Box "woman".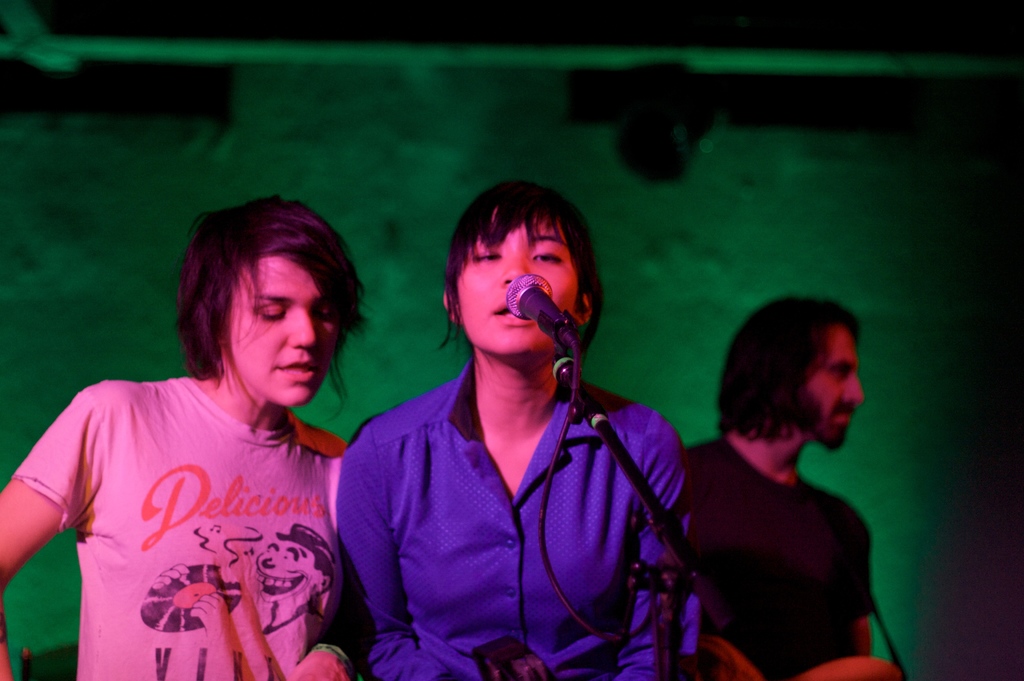
rect(0, 195, 374, 679).
